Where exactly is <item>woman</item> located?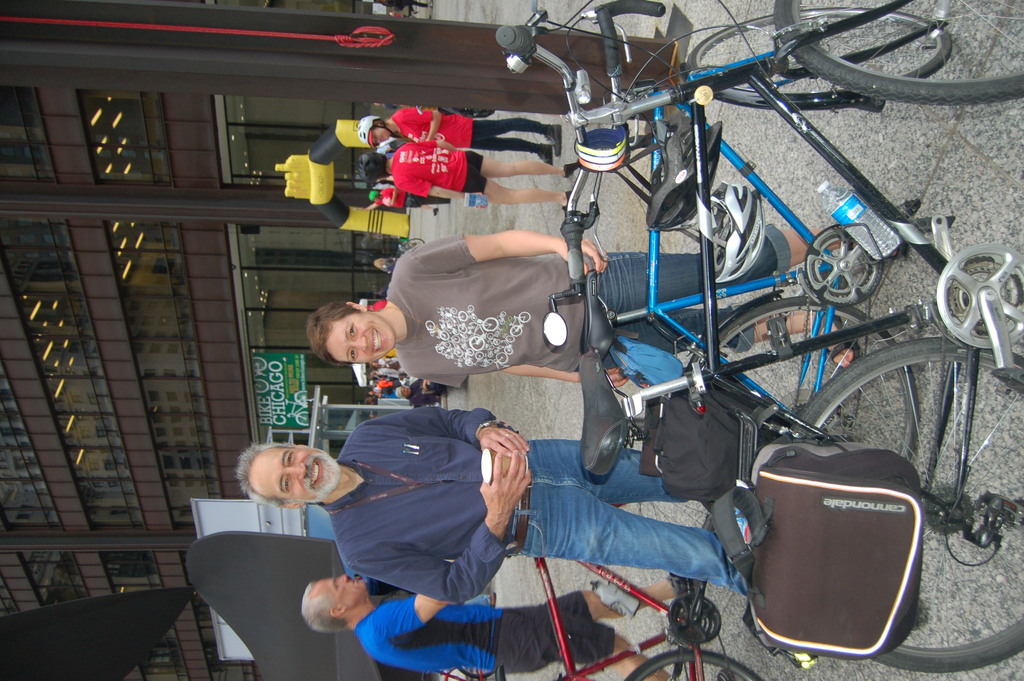
Its bounding box is [282, 288, 414, 402].
